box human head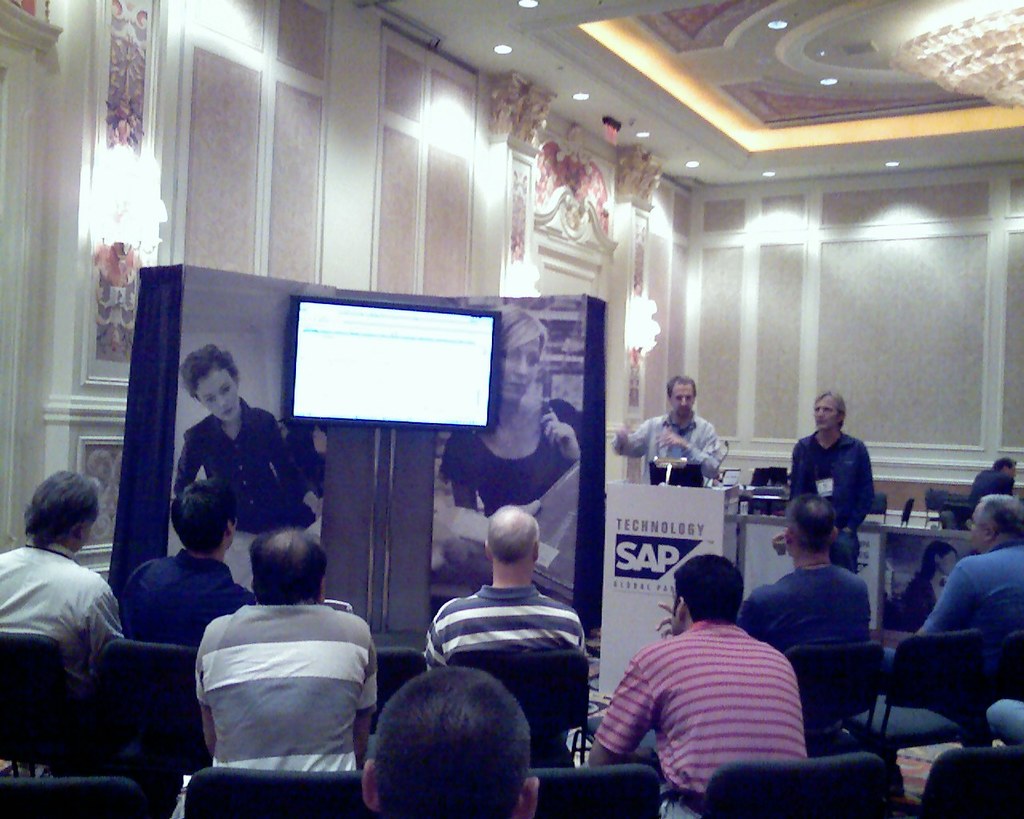
l=486, t=302, r=546, b=408
